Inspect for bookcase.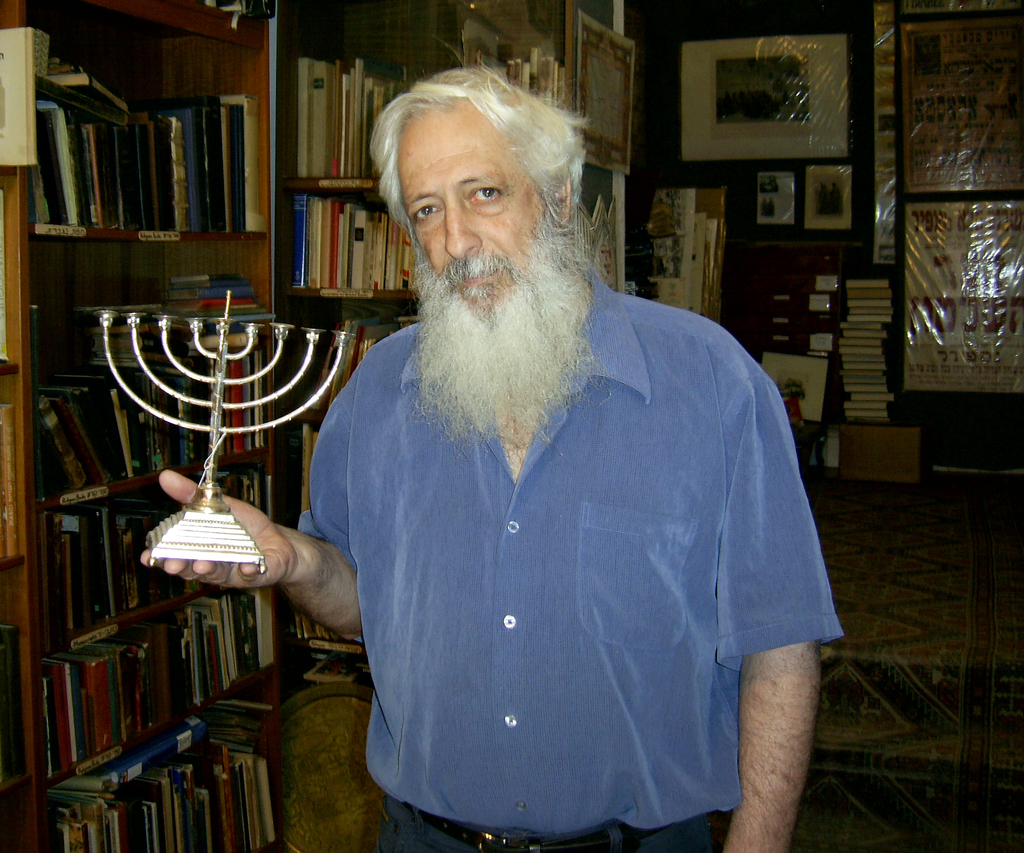
Inspection: (0,0,632,852).
